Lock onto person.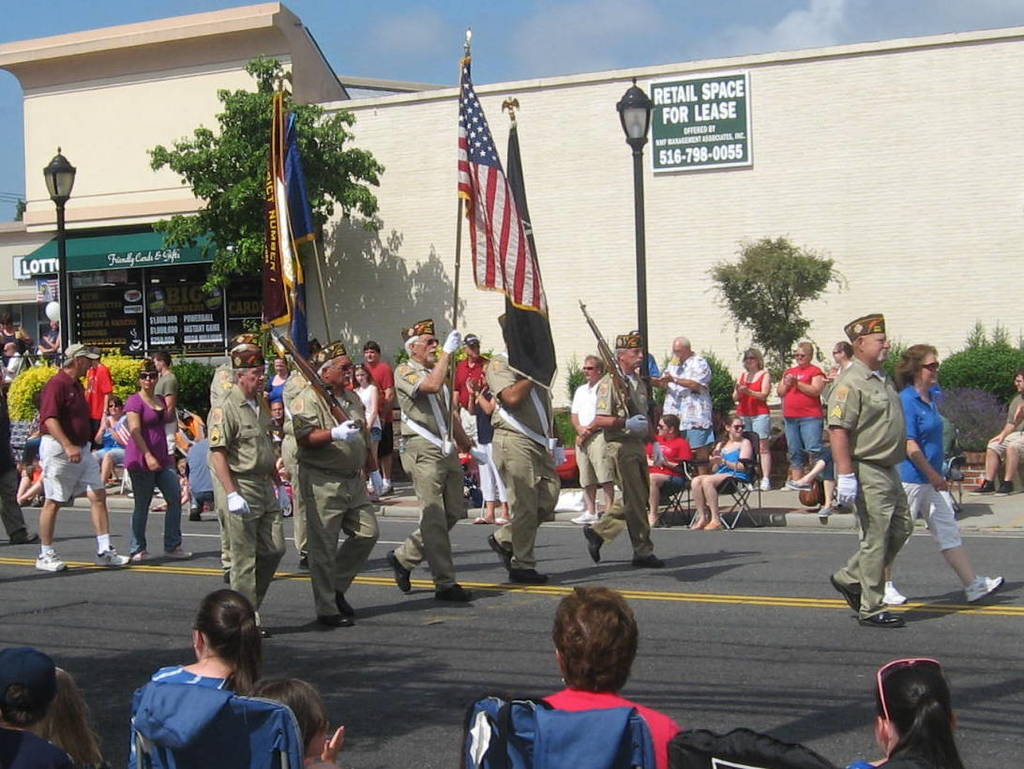
Locked: l=730, t=347, r=775, b=490.
